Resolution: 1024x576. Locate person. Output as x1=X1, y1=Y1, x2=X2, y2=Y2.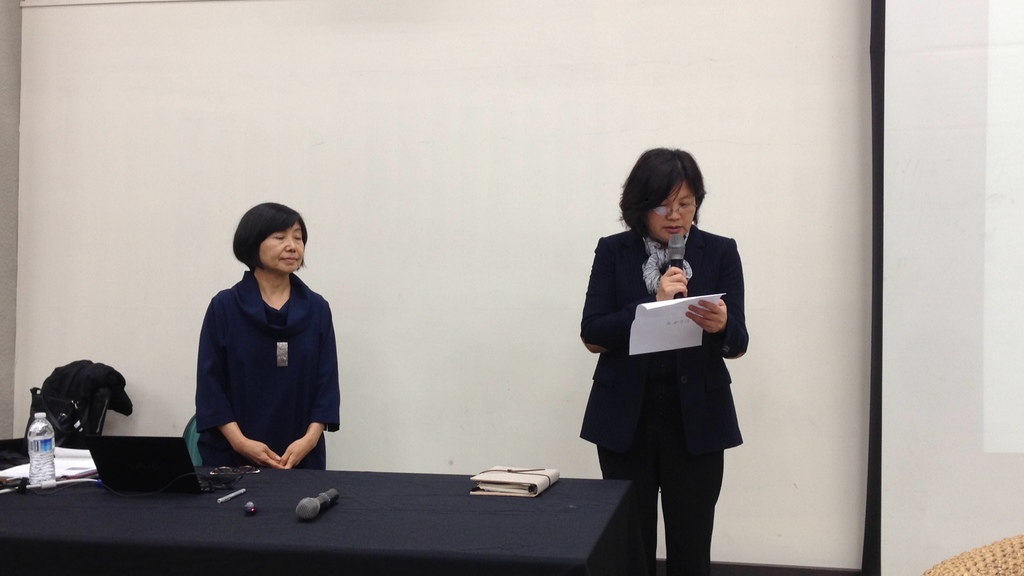
x1=582, y1=145, x2=749, y2=568.
